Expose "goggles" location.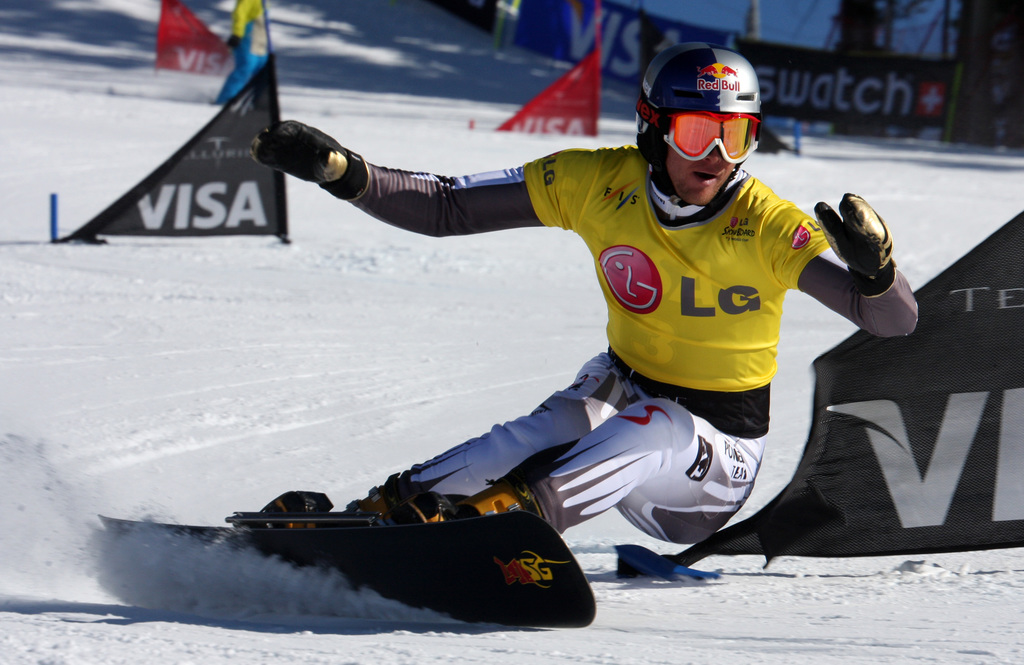
Exposed at 664:113:764:161.
